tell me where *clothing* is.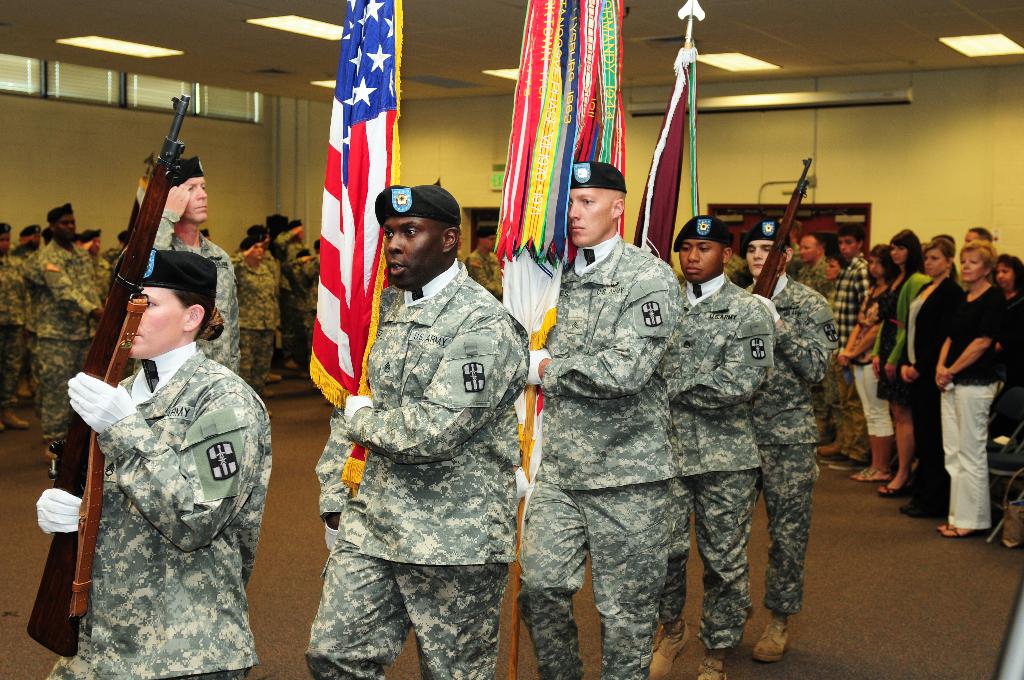
*clothing* is at left=821, top=244, right=872, bottom=460.
